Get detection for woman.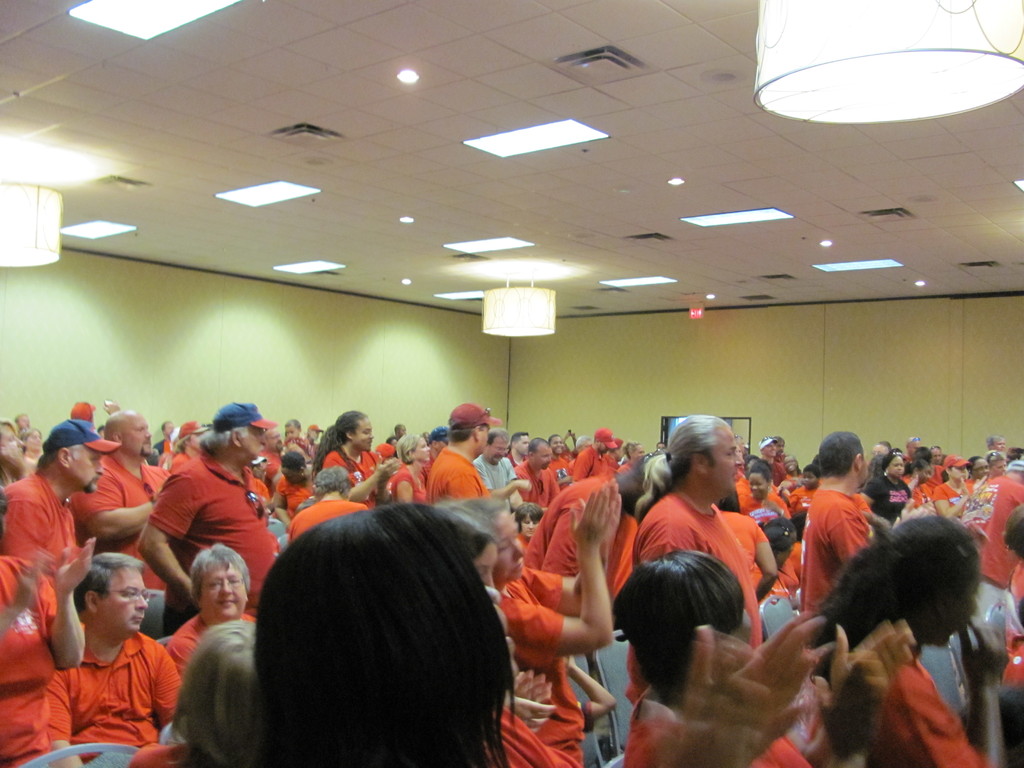
Detection: locate(781, 450, 803, 479).
